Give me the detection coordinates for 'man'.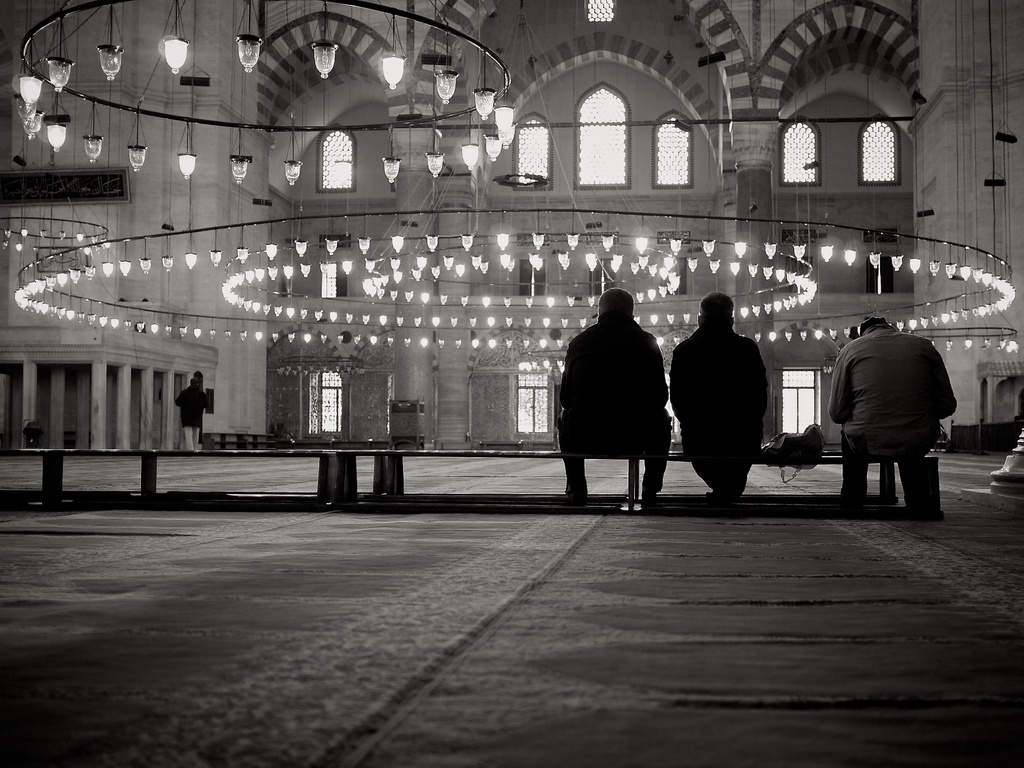
rect(559, 291, 672, 511).
